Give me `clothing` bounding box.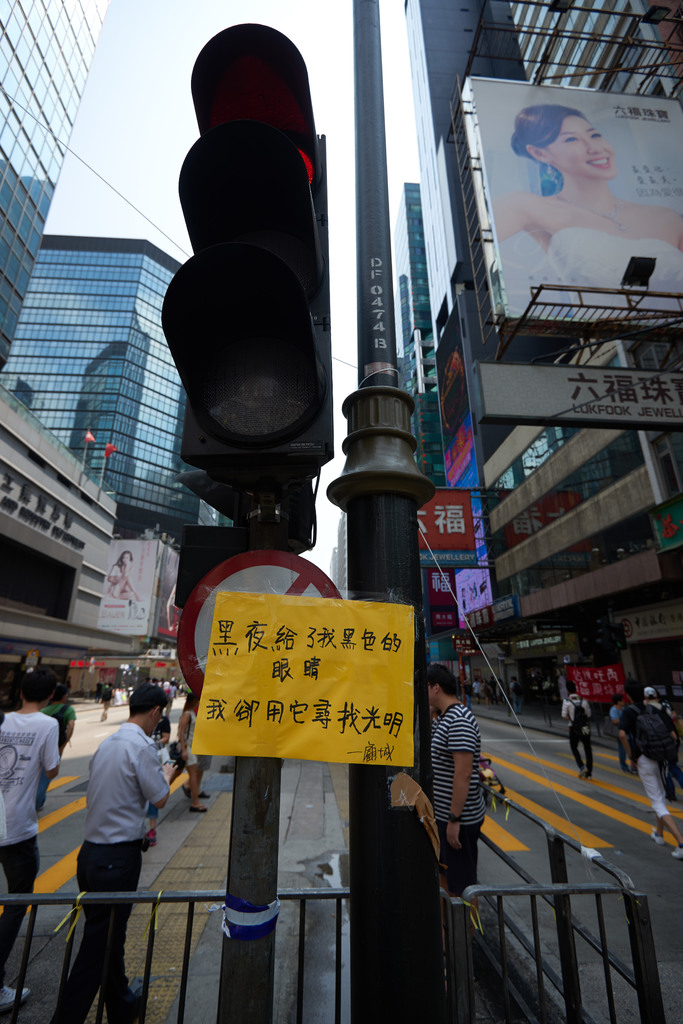
624,693,675,821.
